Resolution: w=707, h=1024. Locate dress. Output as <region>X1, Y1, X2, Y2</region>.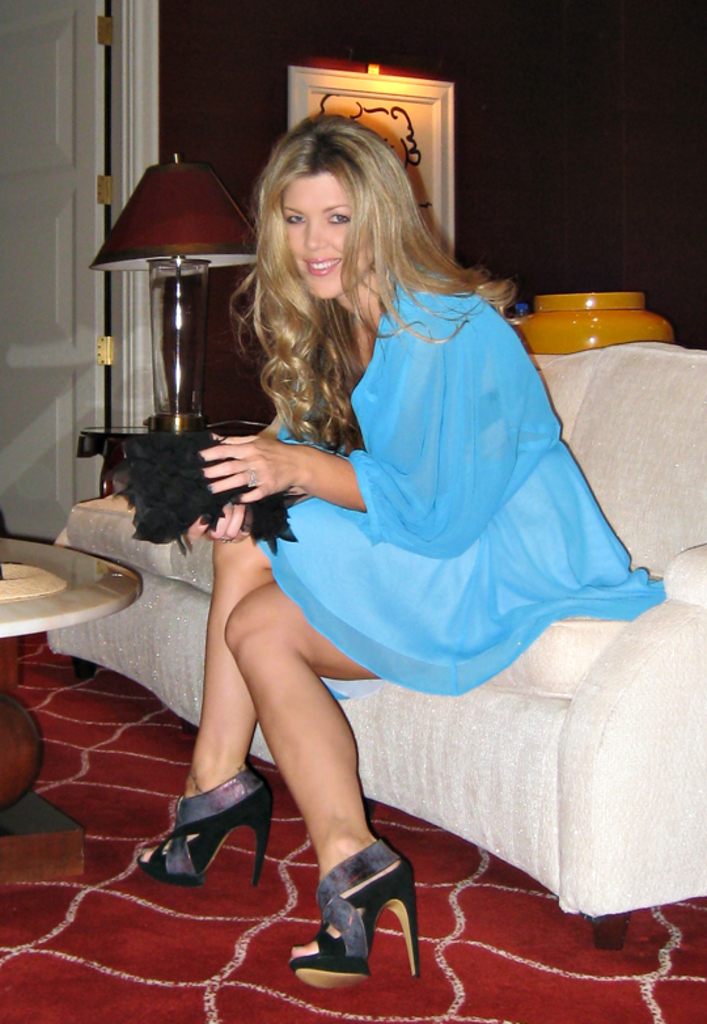
<region>249, 282, 665, 693</region>.
